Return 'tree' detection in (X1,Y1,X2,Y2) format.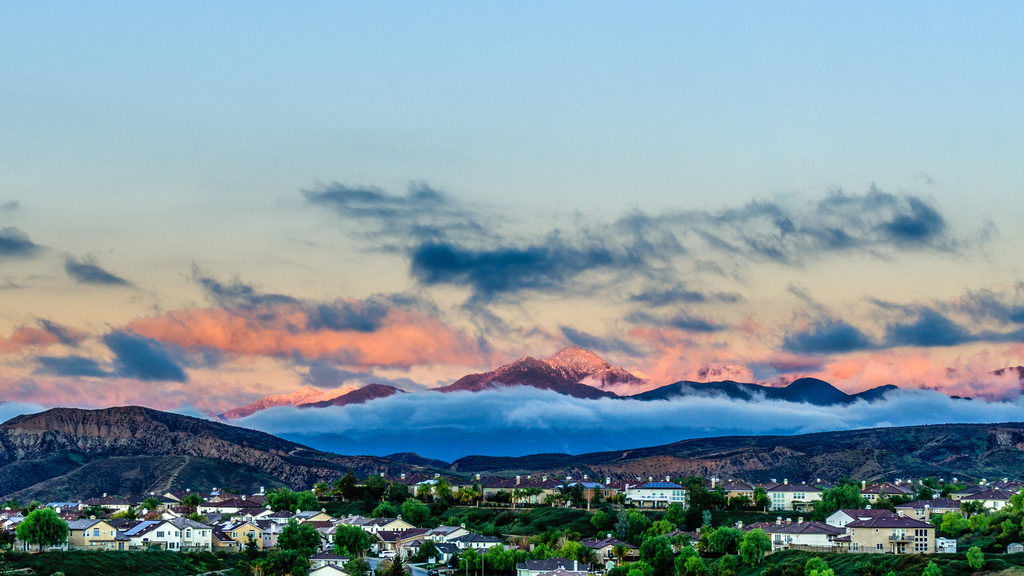
(329,523,380,561).
